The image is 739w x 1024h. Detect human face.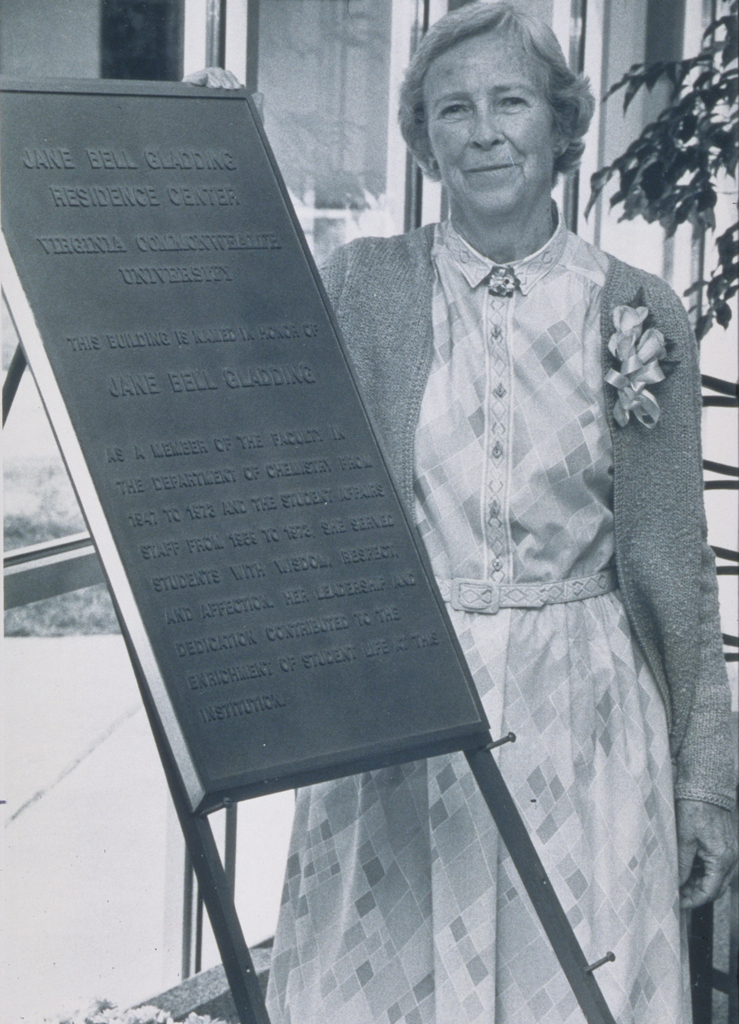
Detection: crop(421, 35, 555, 212).
